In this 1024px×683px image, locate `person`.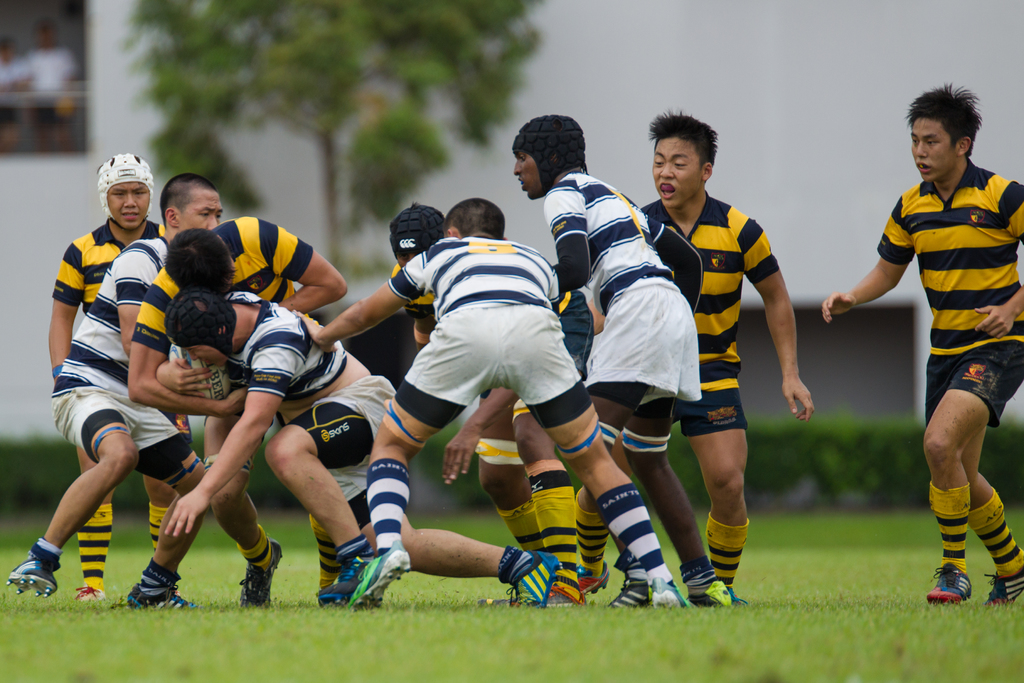
Bounding box: crop(291, 195, 687, 612).
